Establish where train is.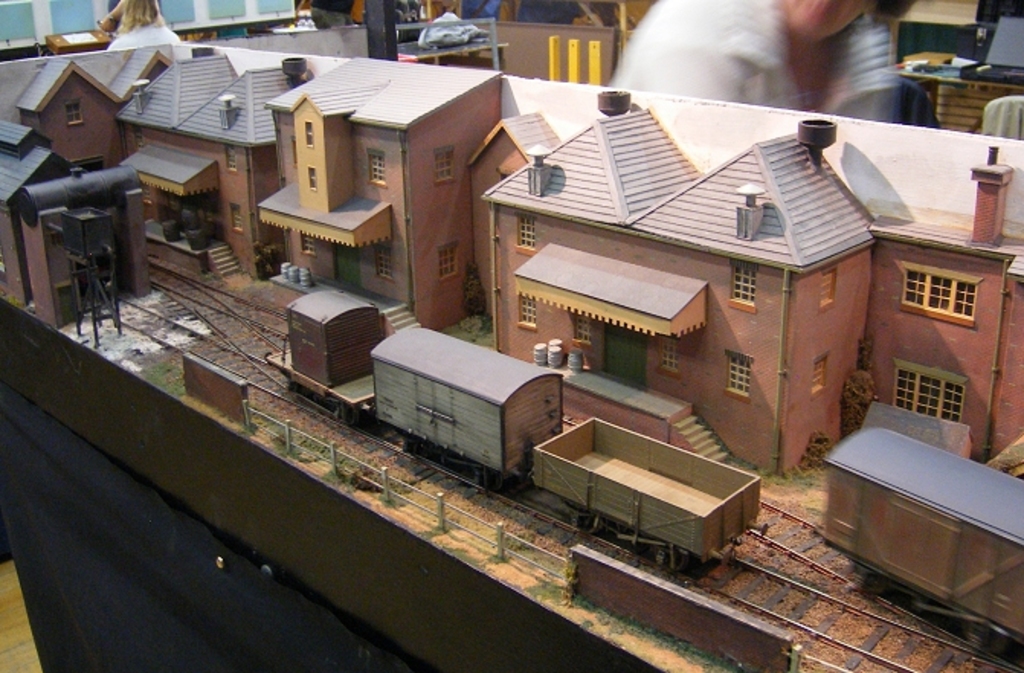
Established at [left=270, top=285, right=771, bottom=572].
